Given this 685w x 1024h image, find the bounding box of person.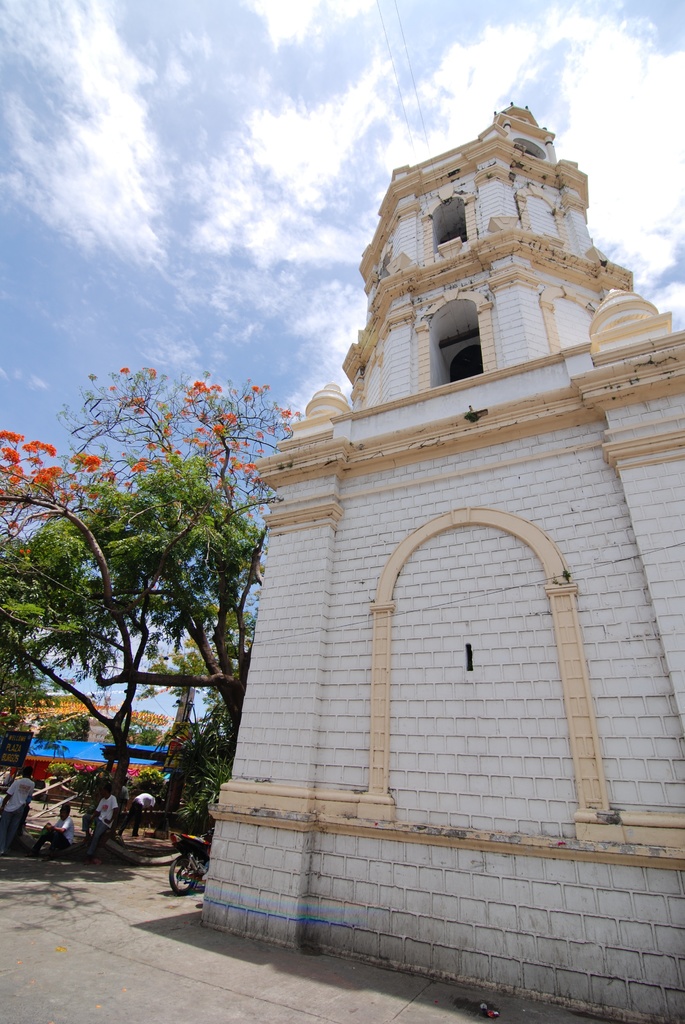
(21, 806, 81, 865).
